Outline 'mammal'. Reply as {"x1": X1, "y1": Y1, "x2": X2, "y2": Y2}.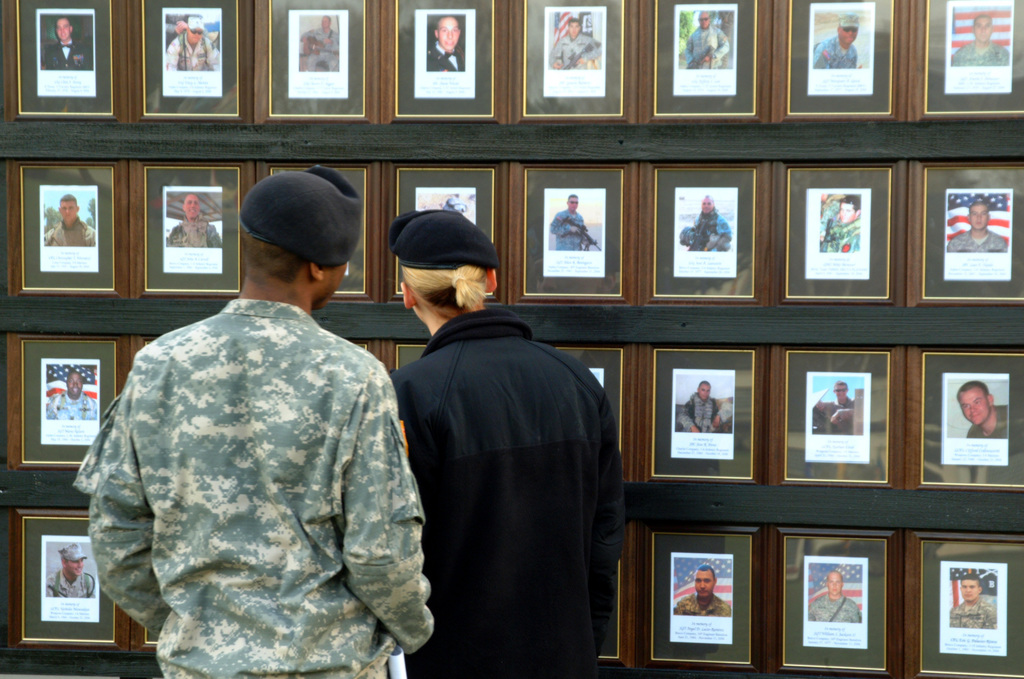
{"x1": 952, "y1": 15, "x2": 1007, "y2": 65}.
